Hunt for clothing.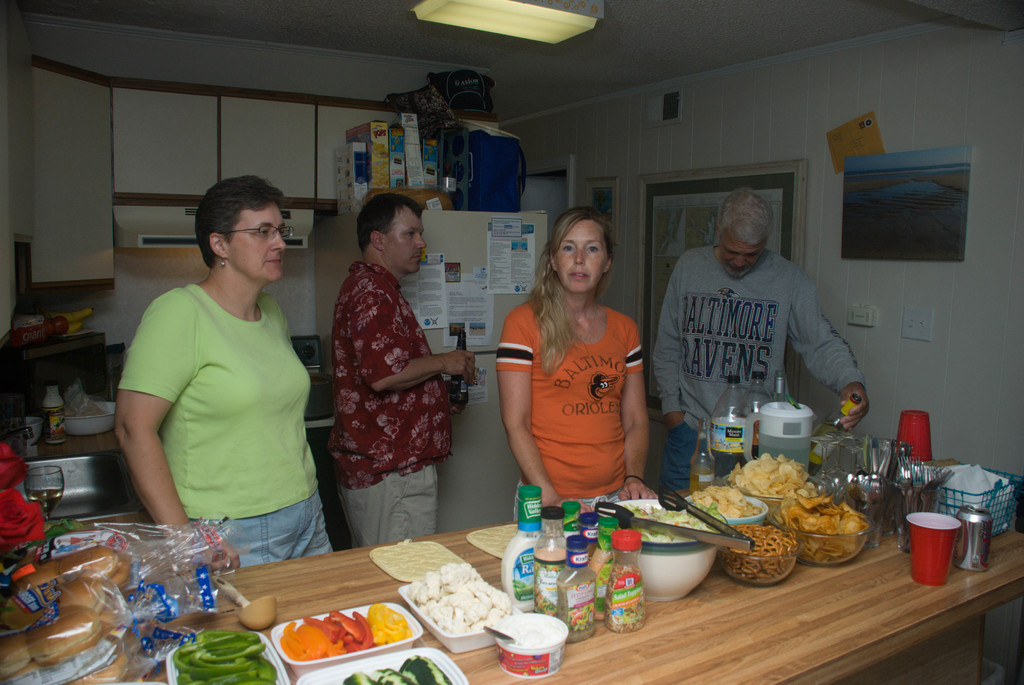
Hunted down at (left=650, top=245, right=867, bottom=491).
